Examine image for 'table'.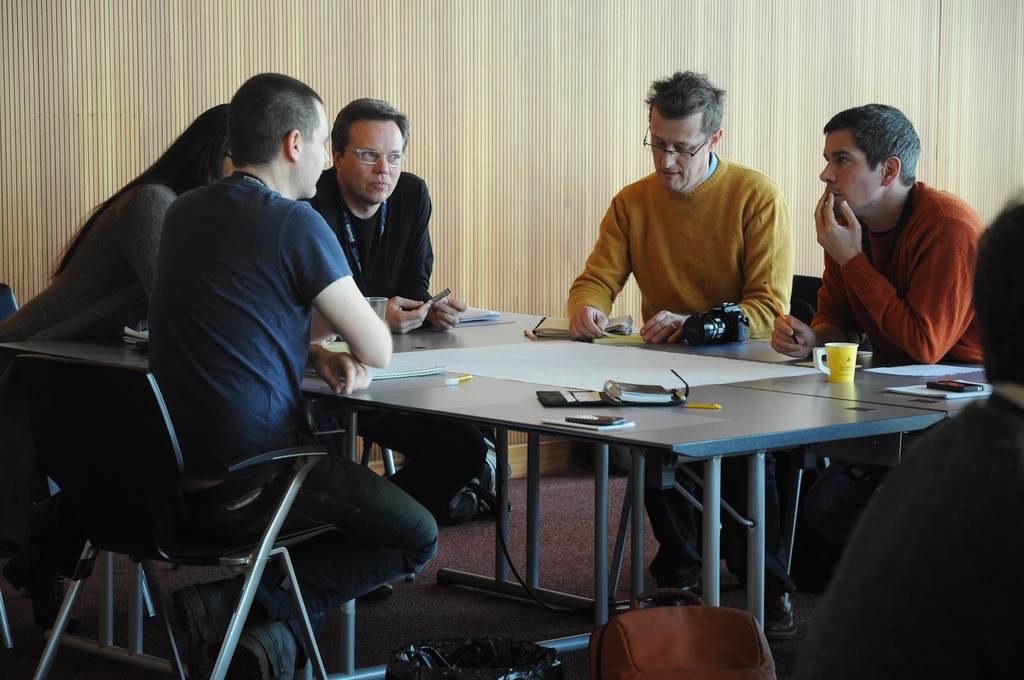
Examination result: {"left": 301, "top": 381, "right": 884, "bottom": 641}.
